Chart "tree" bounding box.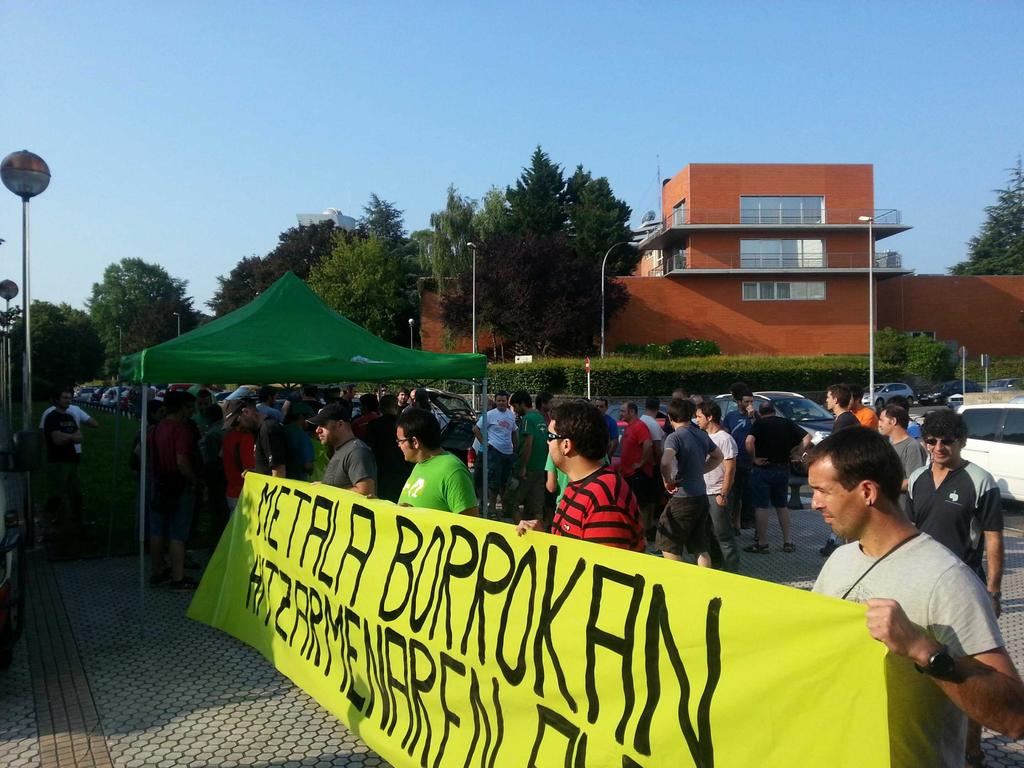
Charted: left=309, top=188, right=413, bottom=397.
